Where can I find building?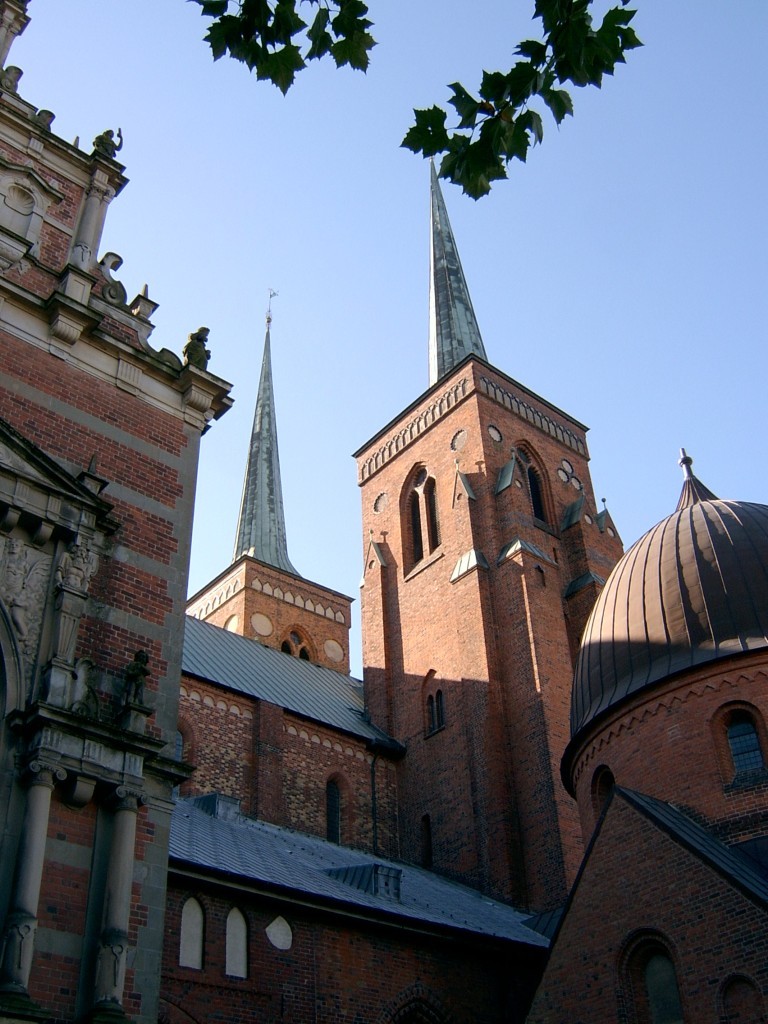
You can find it at 165, 146, 767, 1023.
